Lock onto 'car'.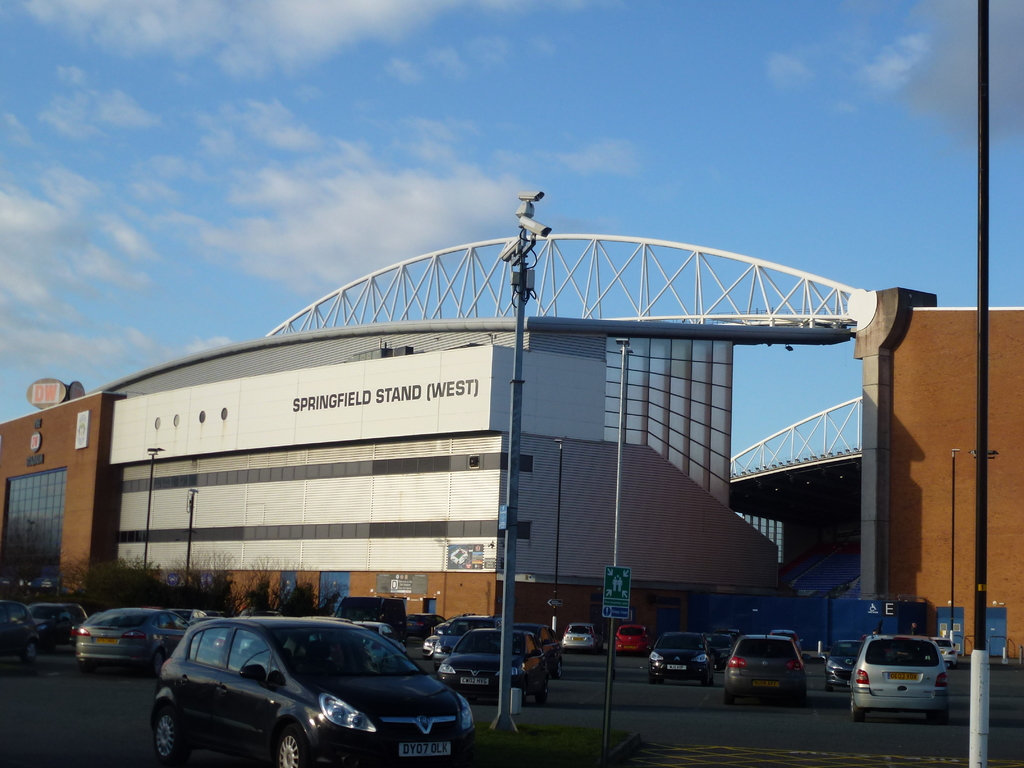
Locked: bbox=(932, 634, 959, 665).
